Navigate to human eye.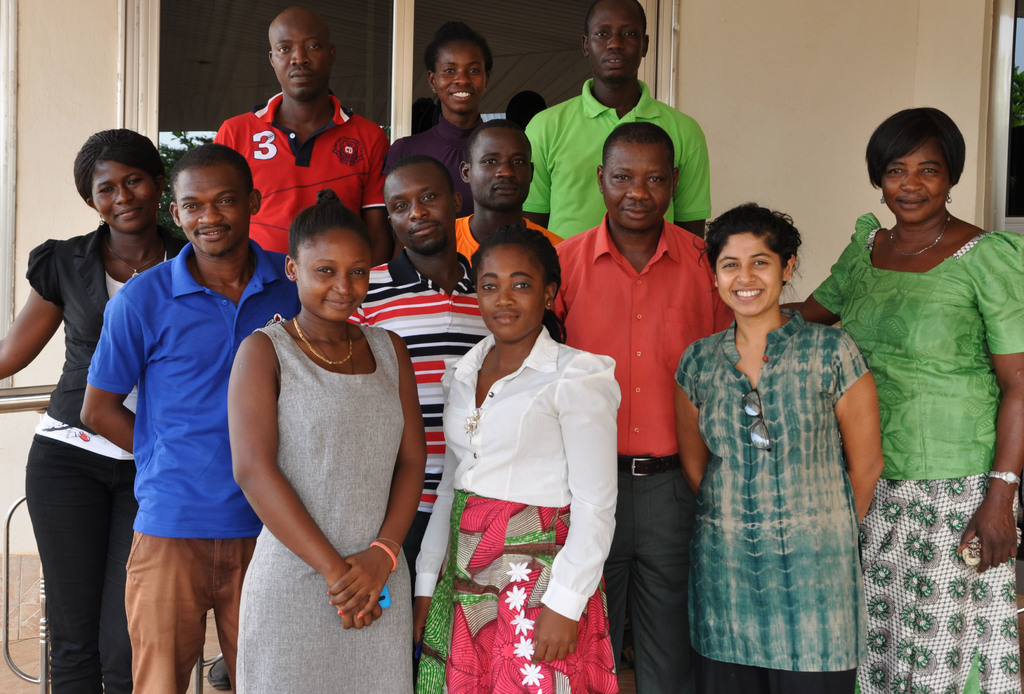
Navigation target: select_region(315, 265, 333, 275).
